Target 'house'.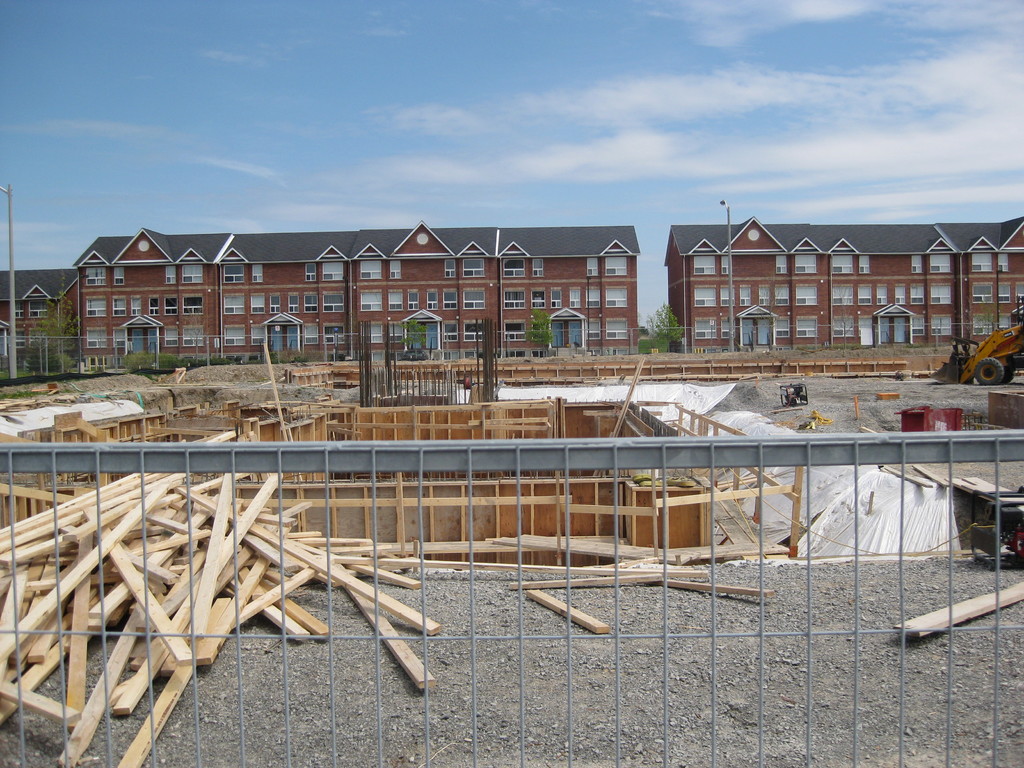
Target region: locate(230, 236, 360, 367).
